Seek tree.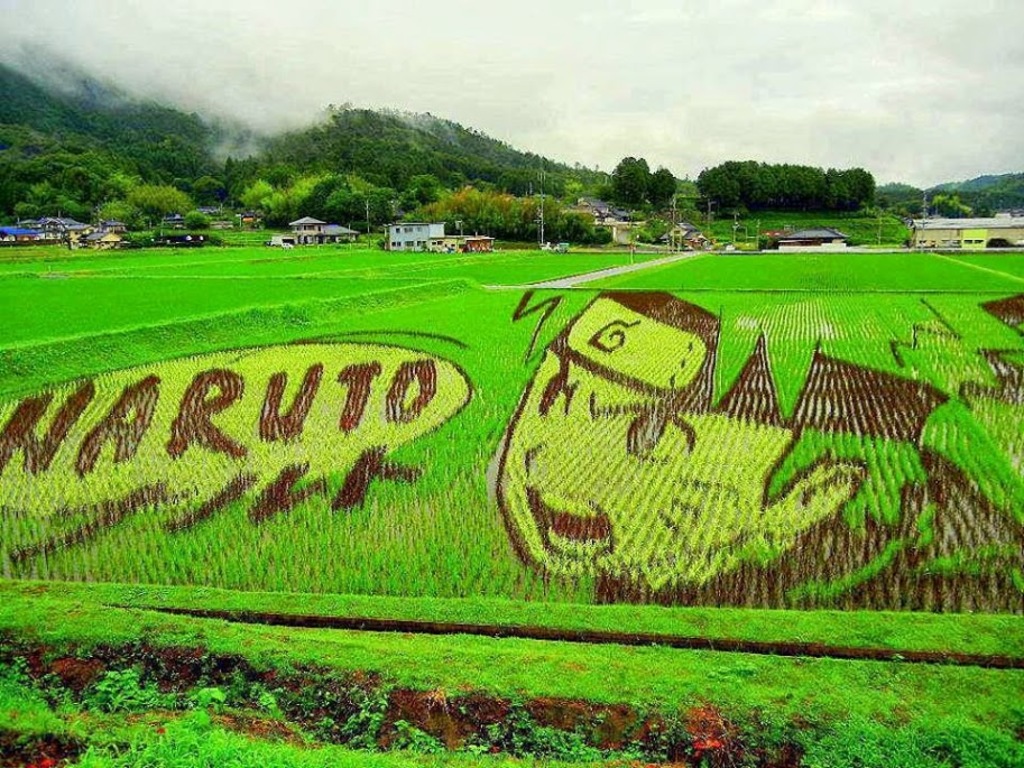
l=607, t=155, r=655, b=206.
